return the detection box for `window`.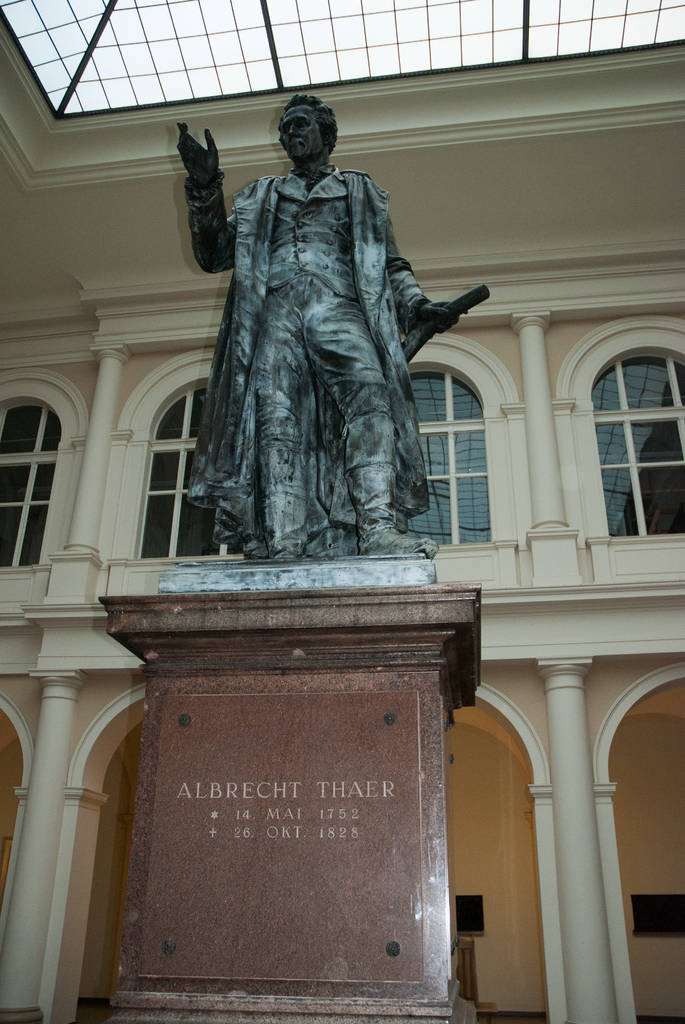
box(150, 383, 205, 436).
